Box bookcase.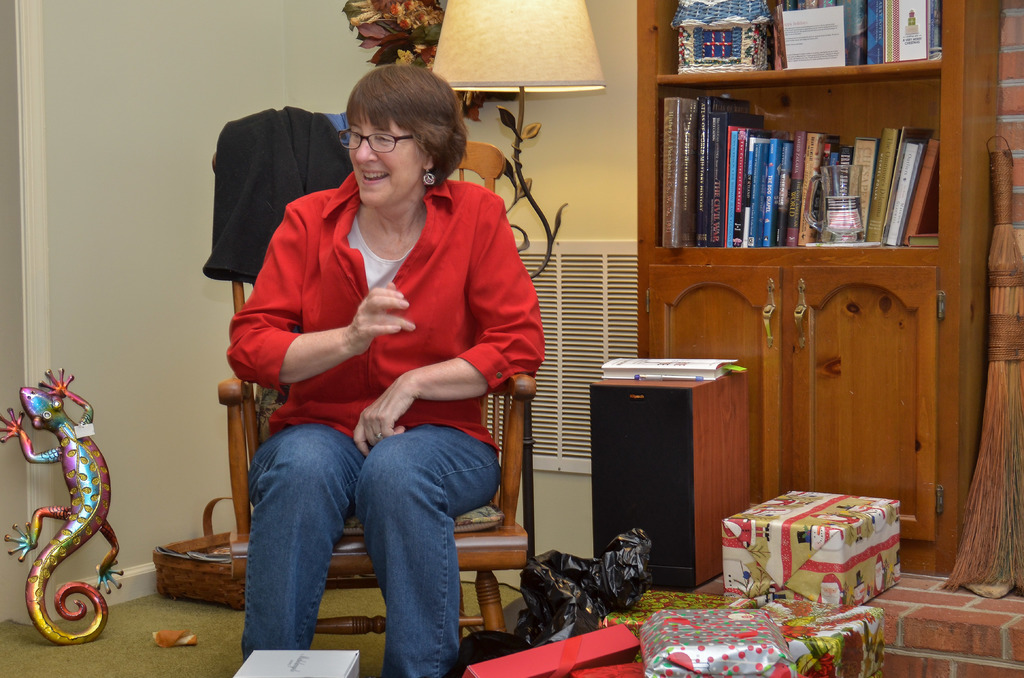
(x1=623, y1=31, x2=997, y2=323).
